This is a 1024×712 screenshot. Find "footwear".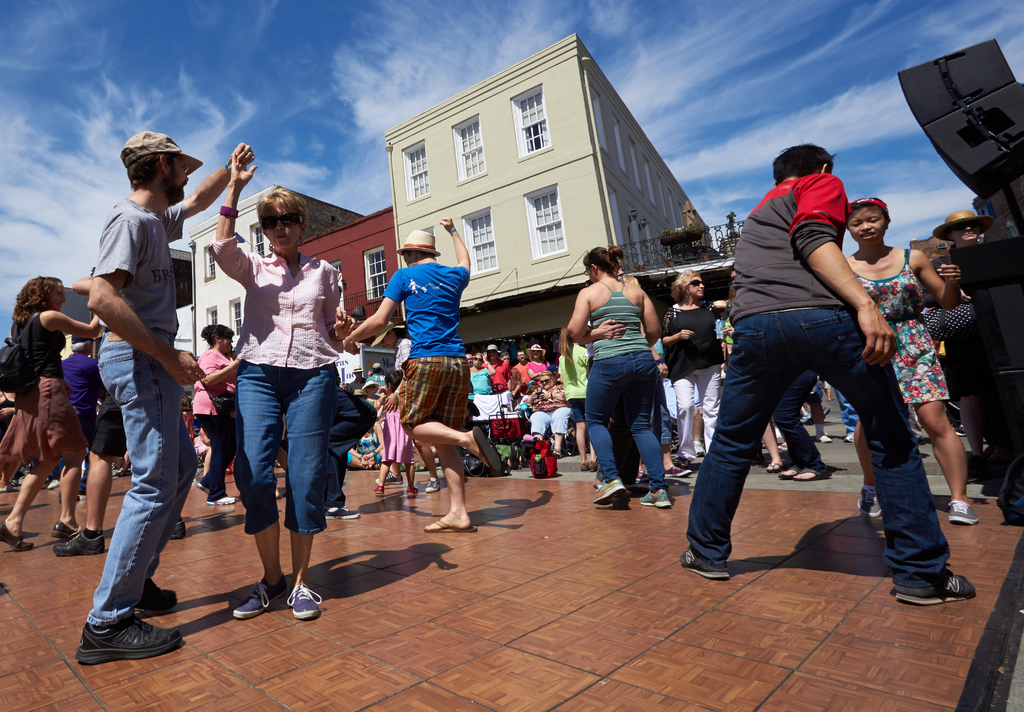
Bounding box: BBox(209, 495, 235, 505).
